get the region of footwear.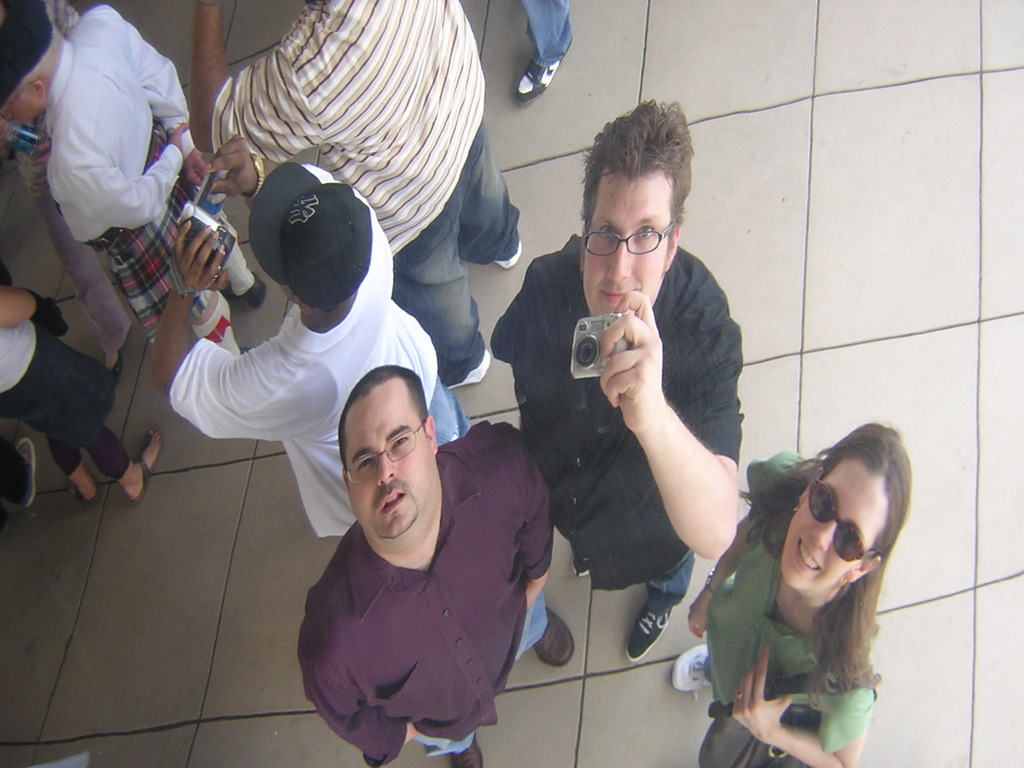
locate(245, 266, 267, 310).
